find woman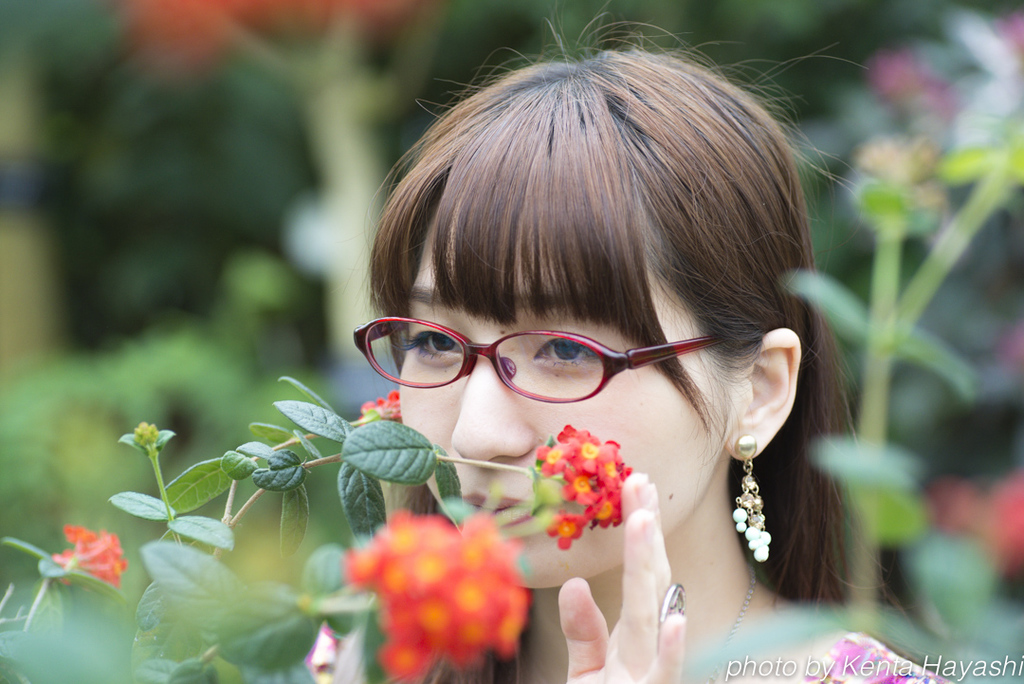
x1=283, y1=33, x2=919, y2=683
